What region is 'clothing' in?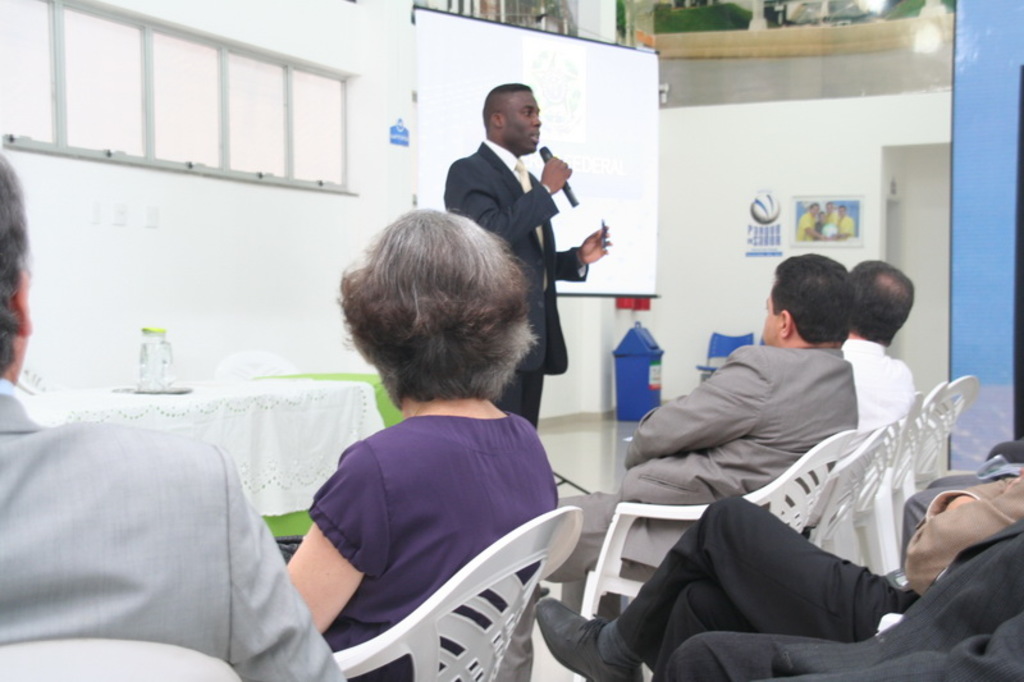
493,375,544,418.
